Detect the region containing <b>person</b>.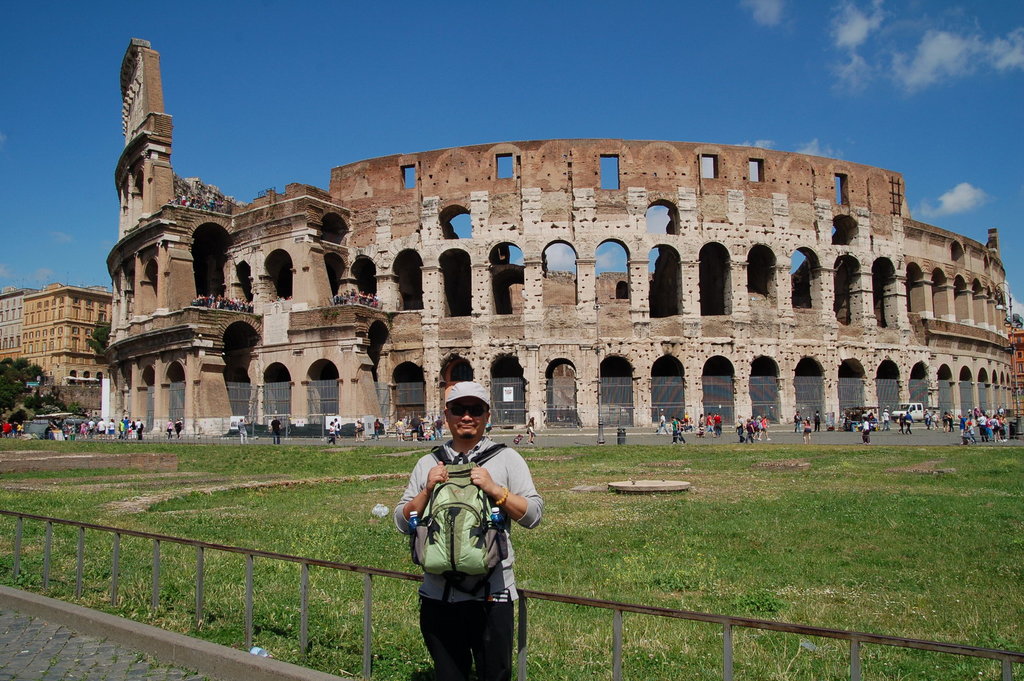
[x1=371, y1=418, x2=384, y2=440].
